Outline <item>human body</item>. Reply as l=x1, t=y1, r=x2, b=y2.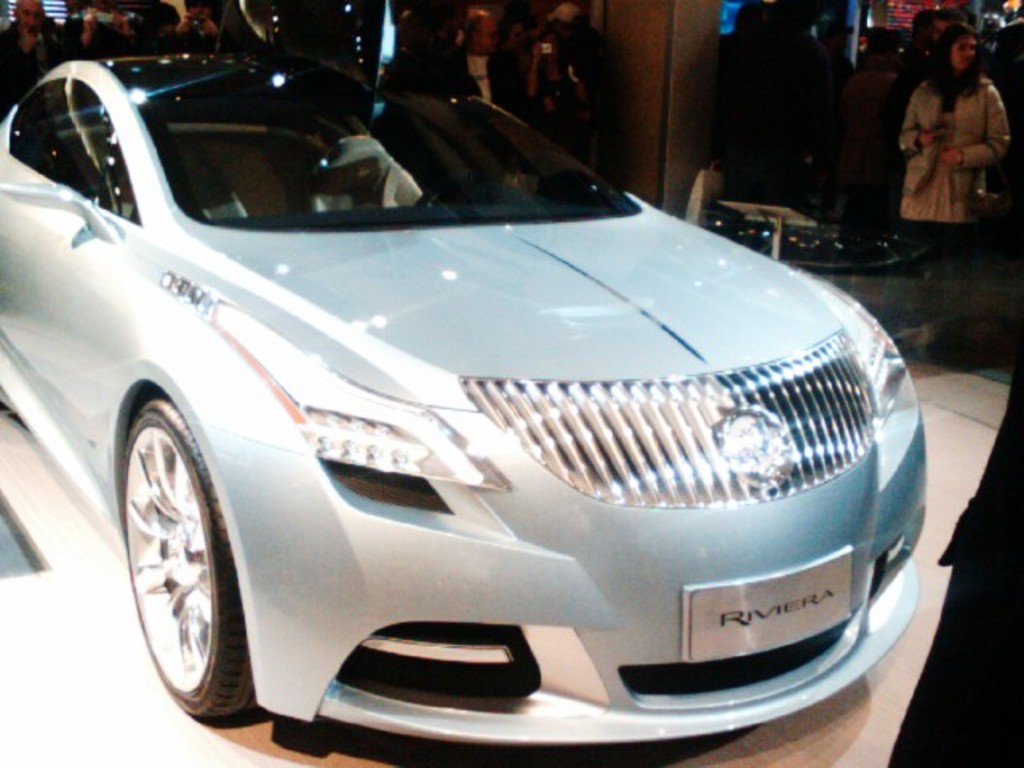
l=0, t=0, r=77, b=126.
